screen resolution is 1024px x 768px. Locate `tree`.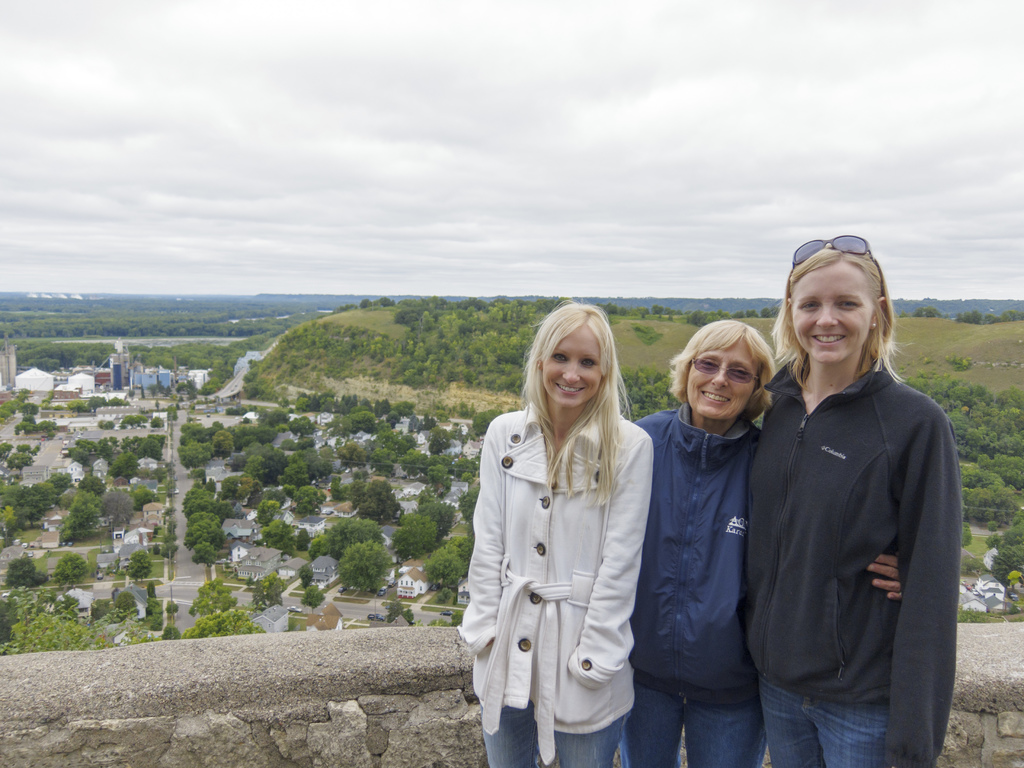
189 546 223 580.
